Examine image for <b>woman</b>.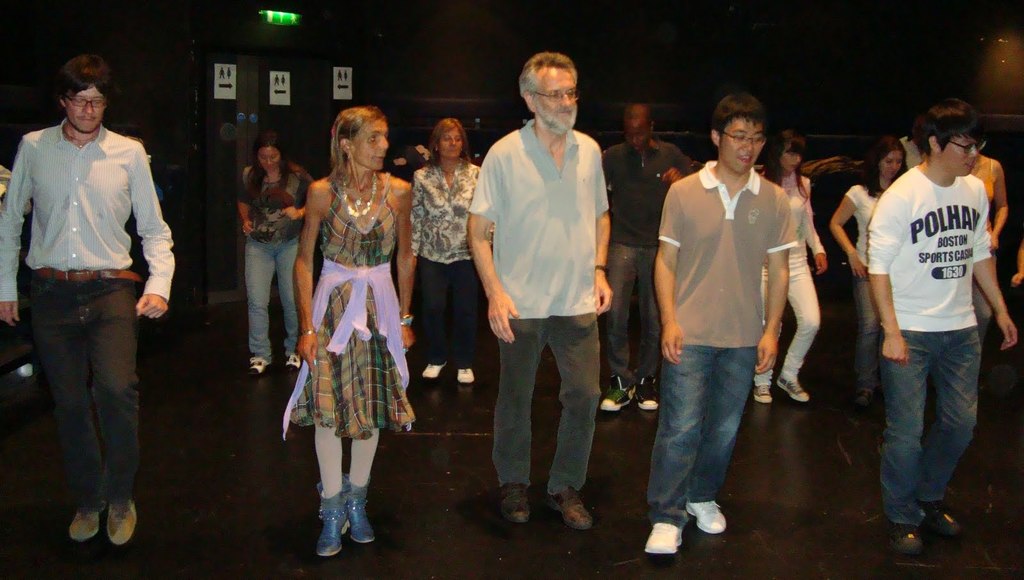
Examination result: crop(285, 108, 412, 521).
